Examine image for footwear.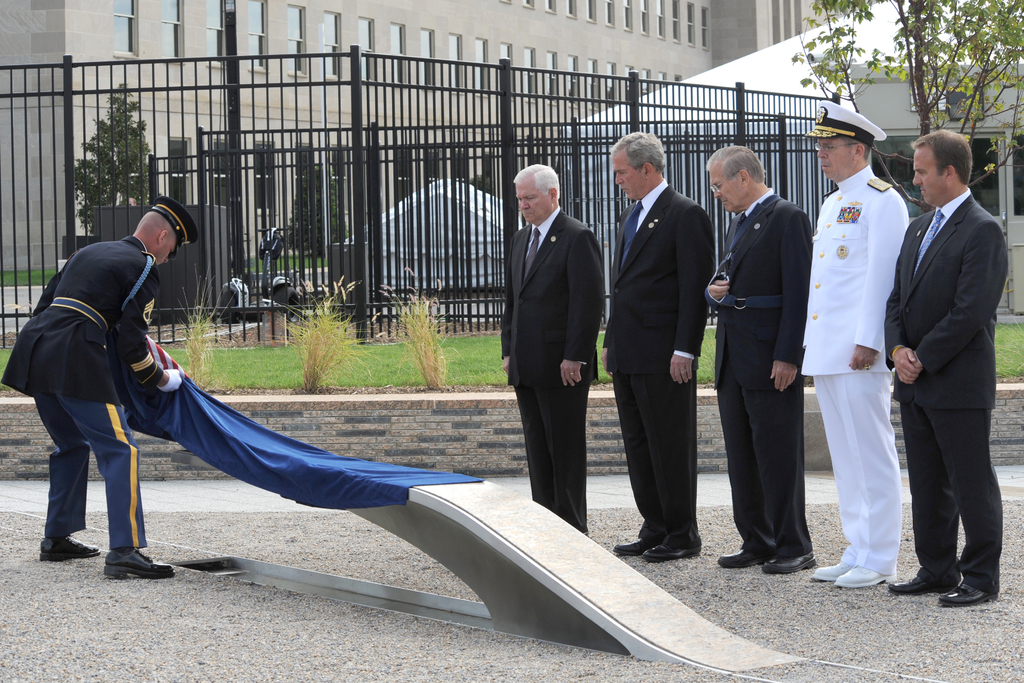
Examination result: bbox=(936, 579, 995, 608).
